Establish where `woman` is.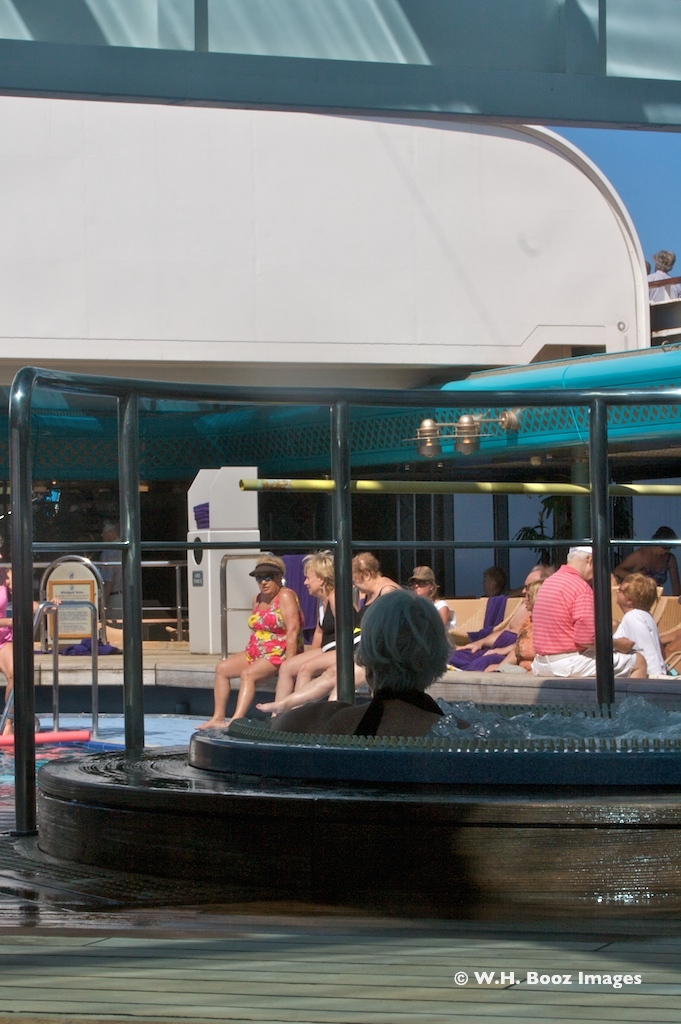
Established at 612,573,671,681.
